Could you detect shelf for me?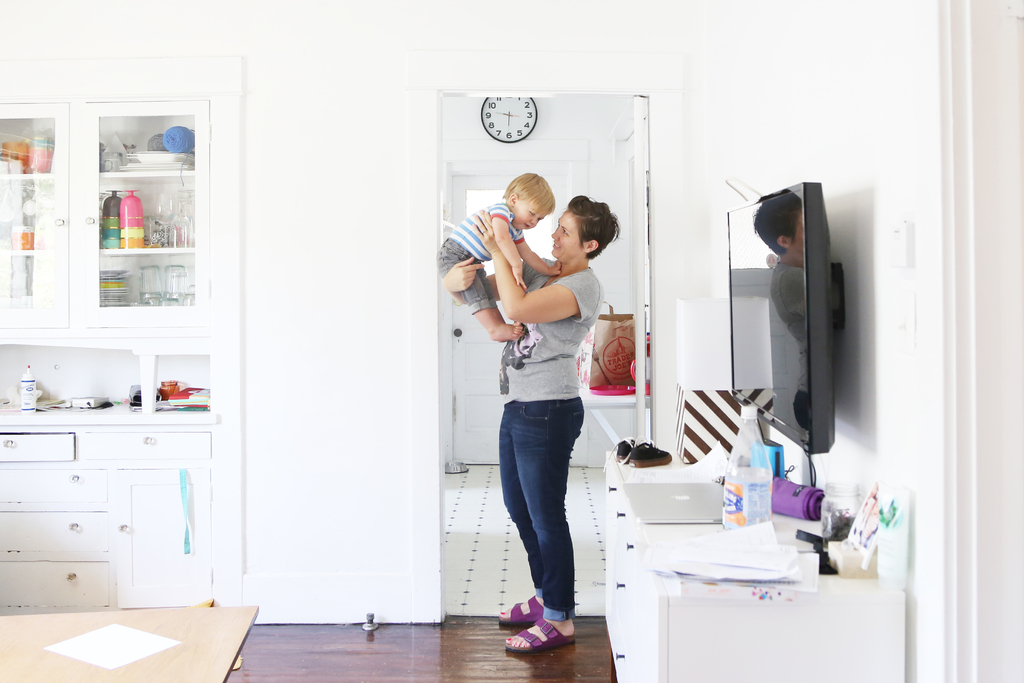
Detection result: {"left": 33, "top": 95, "right": 213, "bottom": 368}.
